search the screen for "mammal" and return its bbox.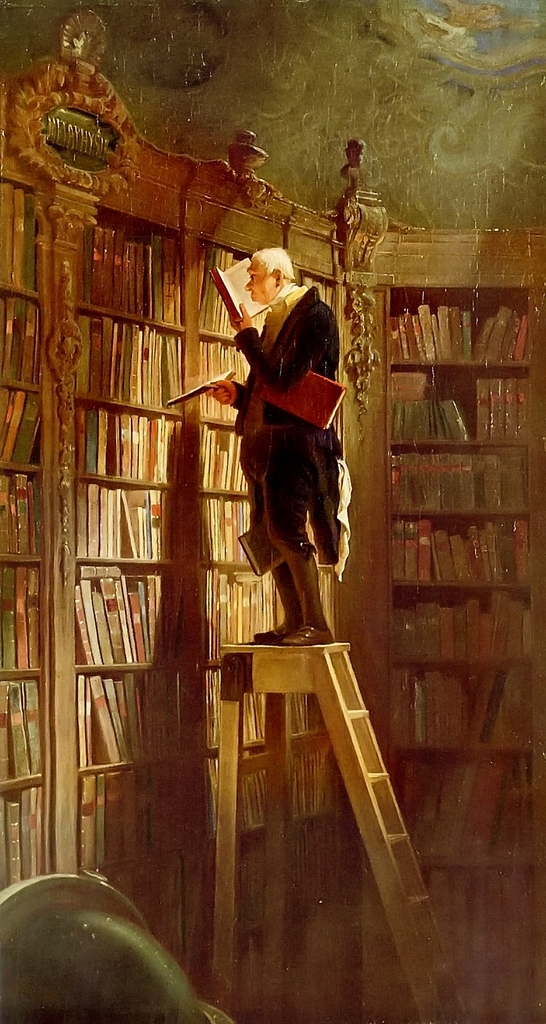
Found: 214,246,348,648.
